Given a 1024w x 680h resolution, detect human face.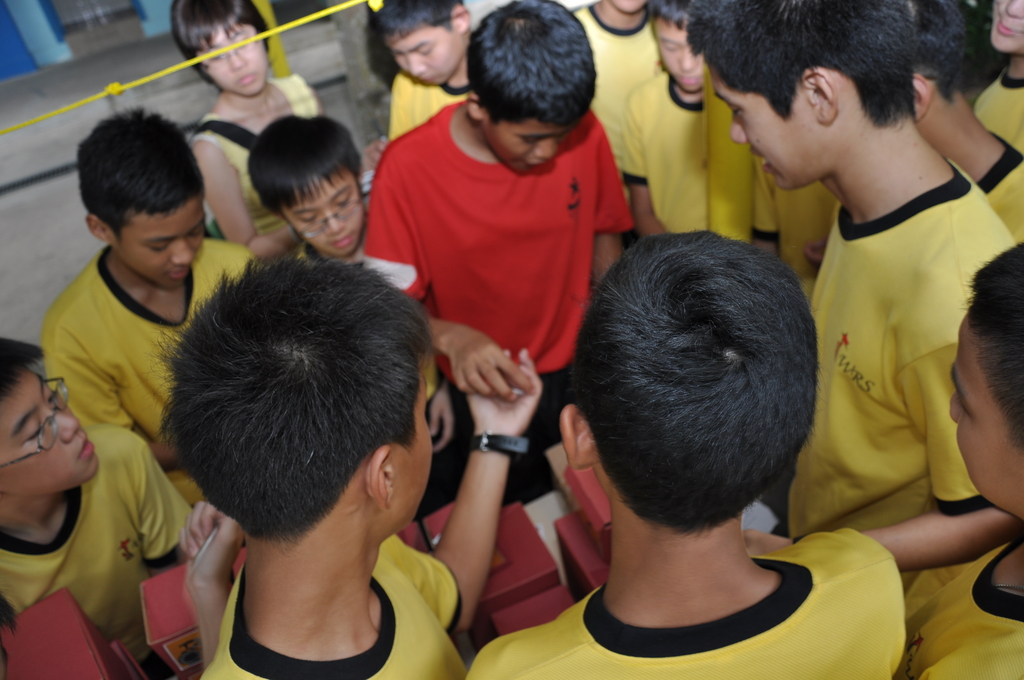
region(282, 181, 360, 254).
